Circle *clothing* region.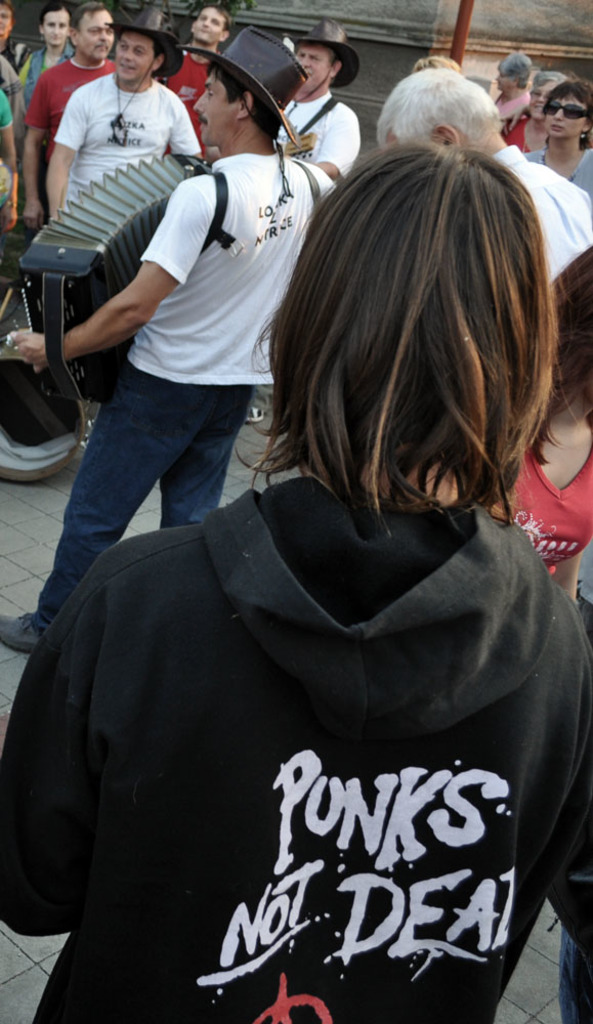
Region: BBox(0, 478, 592, 1023).
